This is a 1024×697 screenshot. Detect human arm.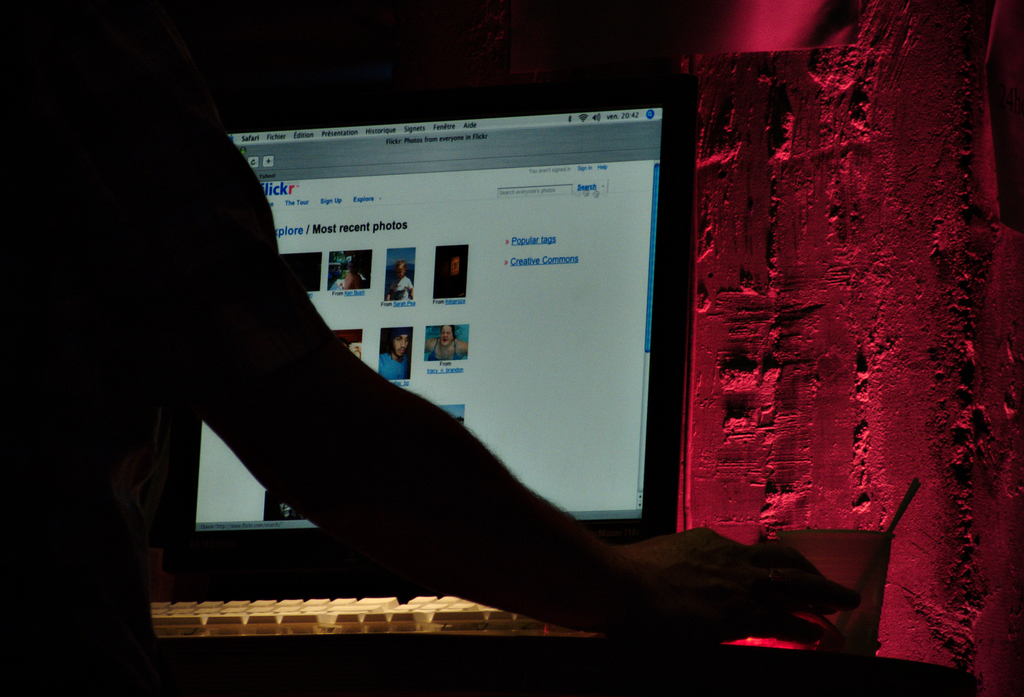
x1=129 y1=214 x2=657 y2=630.
